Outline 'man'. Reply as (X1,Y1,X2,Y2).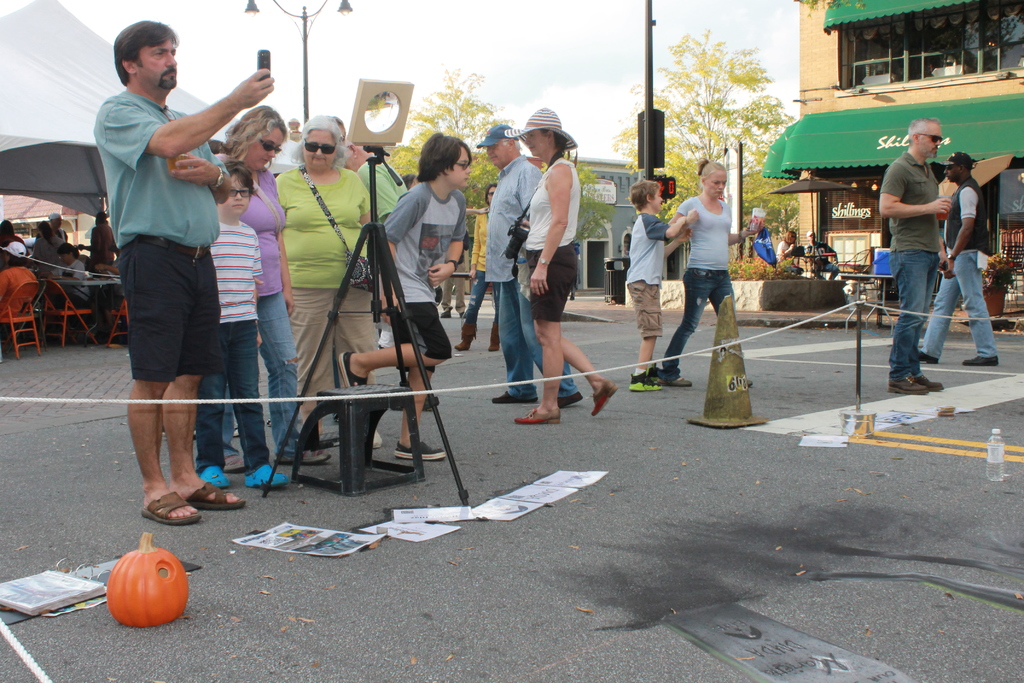
(875,118,942,393).
